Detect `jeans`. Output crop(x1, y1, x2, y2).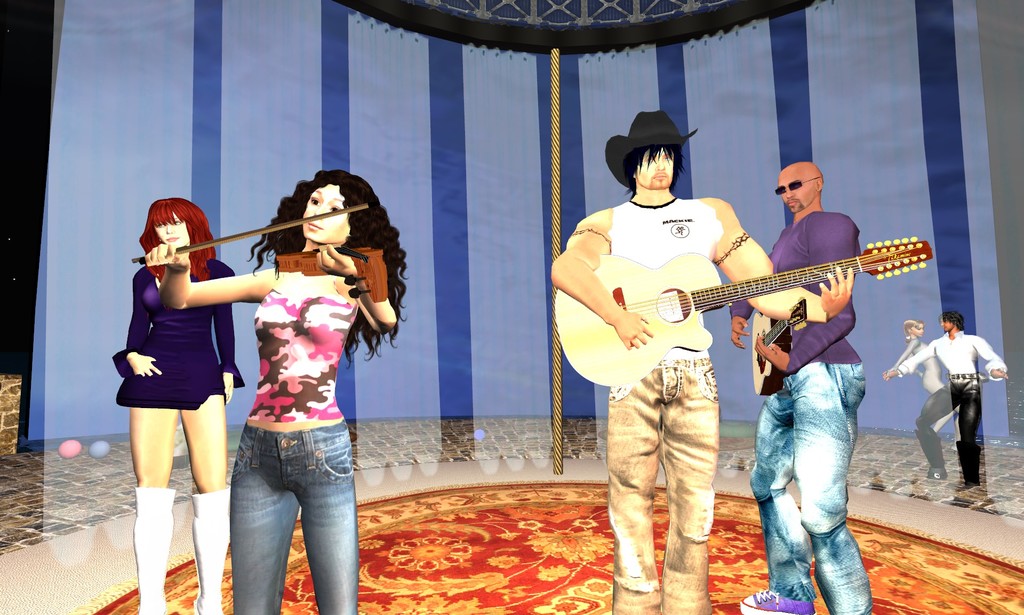
crop(604, 359, 721, 614).
